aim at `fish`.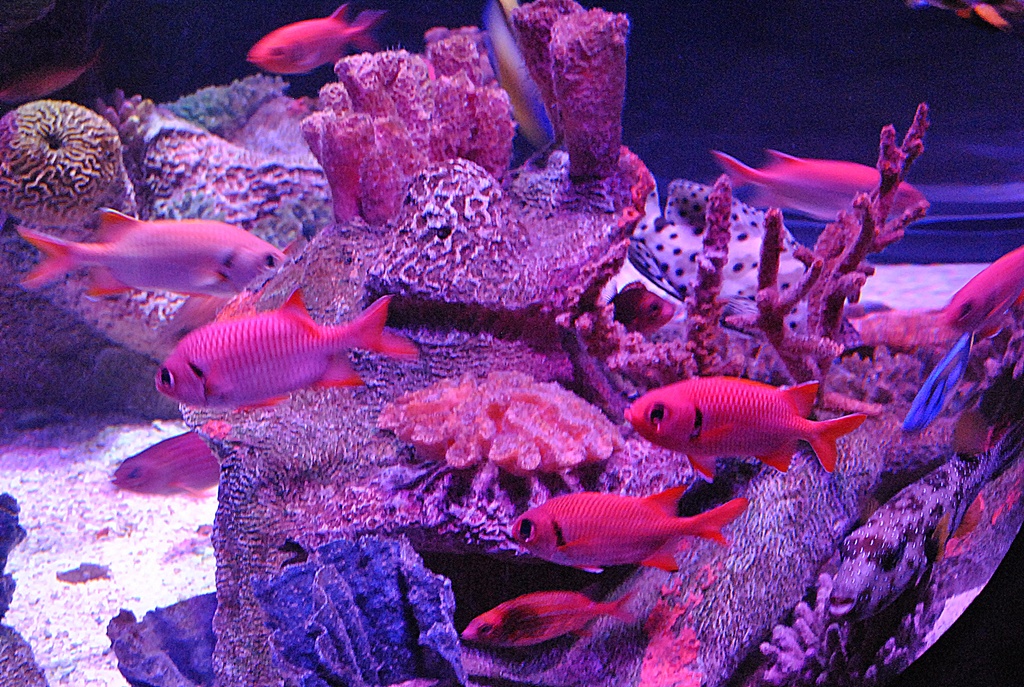
Aimed at {"x1": 152, "y1": 280, "x2": 420, "y2": 413}.
